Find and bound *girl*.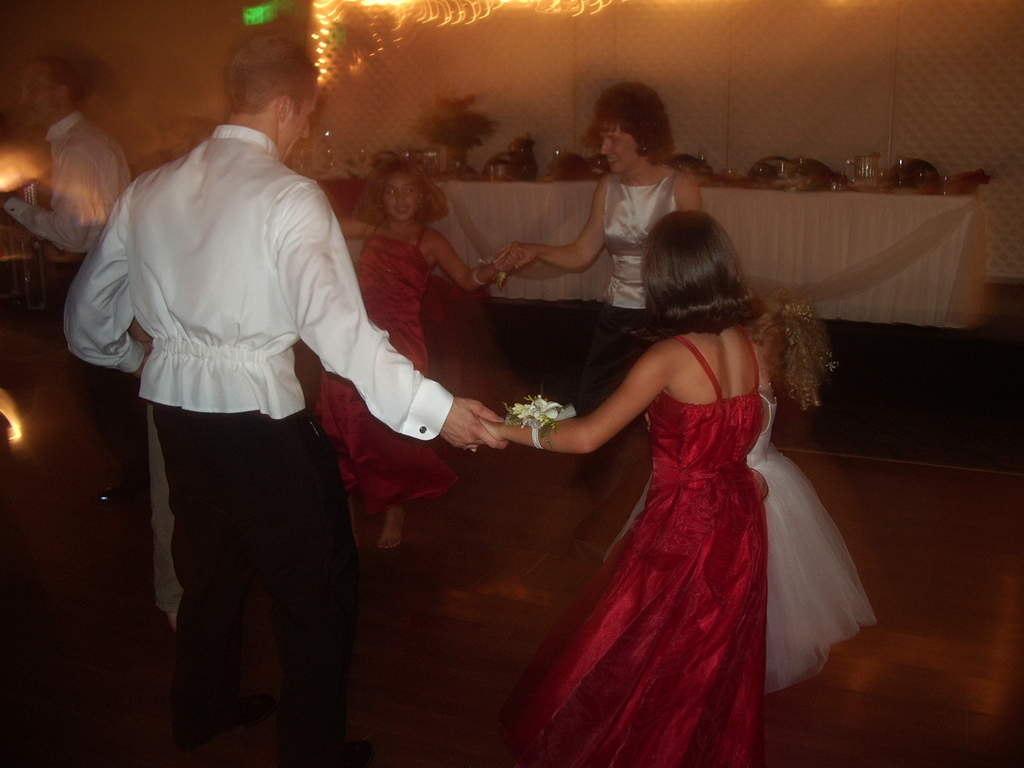
Bound: box(308, 166, 522, 554).
